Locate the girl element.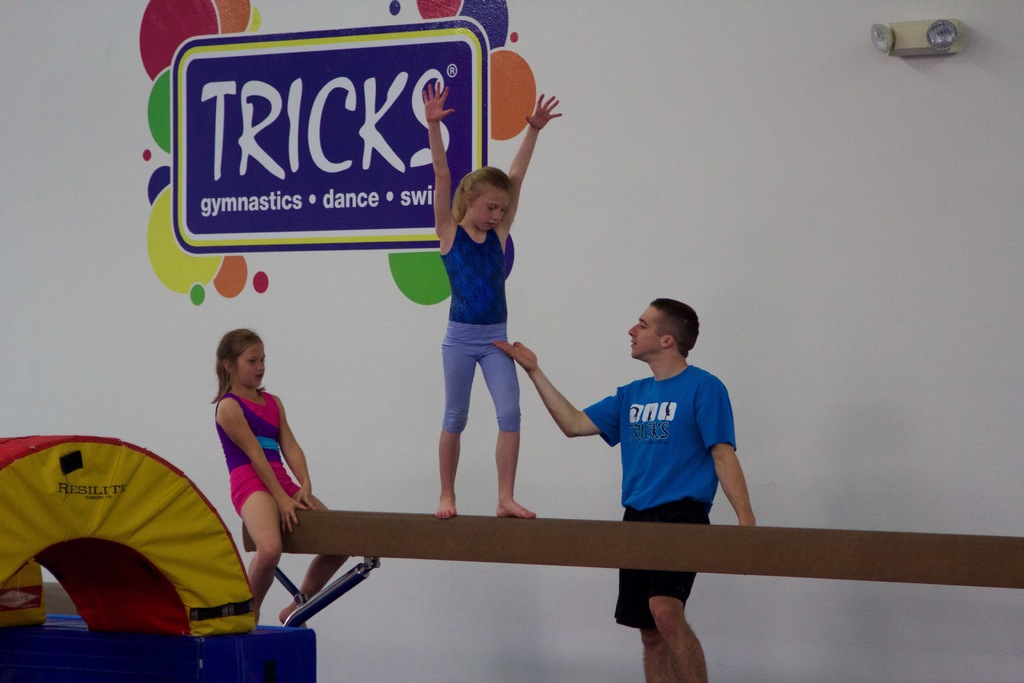
Element bbox: crop(410, 72, 563, 520).
